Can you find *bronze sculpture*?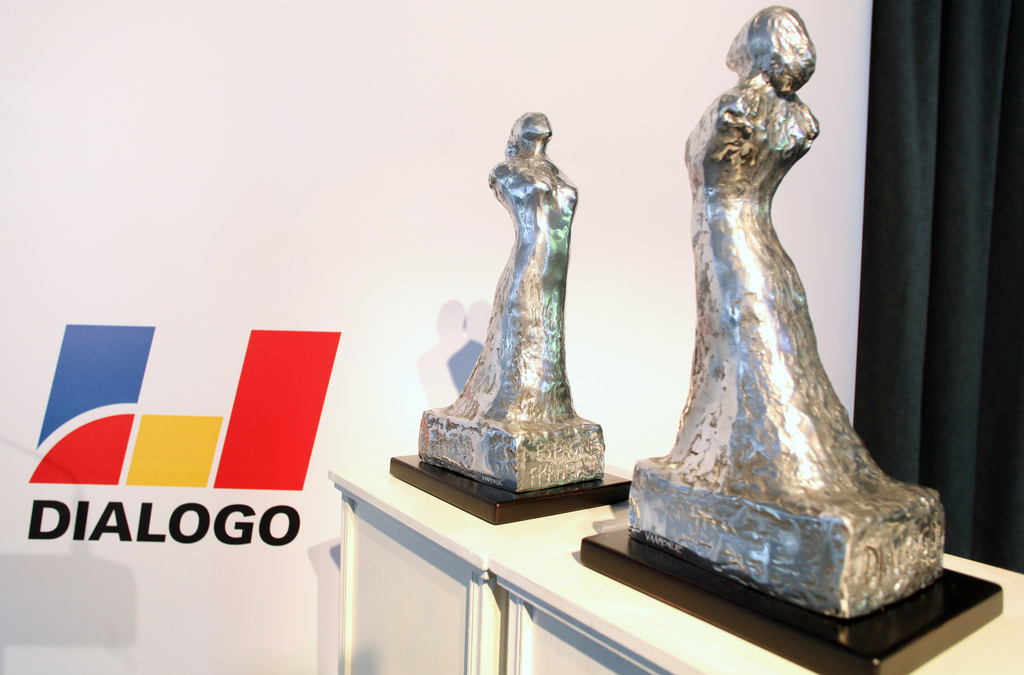
Yes, bounding box: (414,102,604,478).
